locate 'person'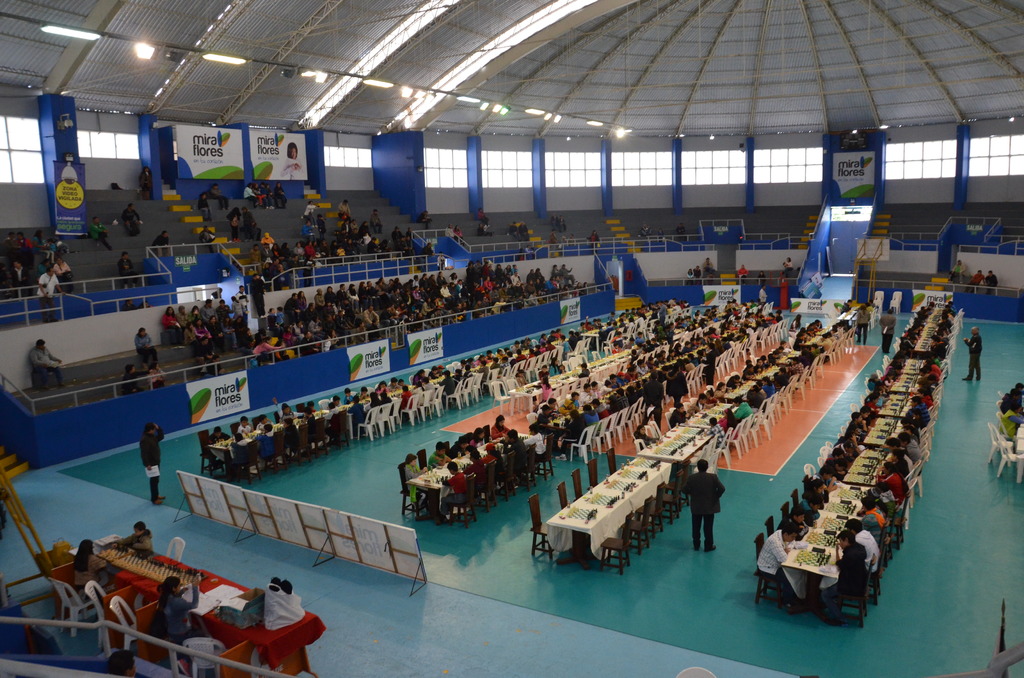
bbox=[275, 182, 287, 207]
